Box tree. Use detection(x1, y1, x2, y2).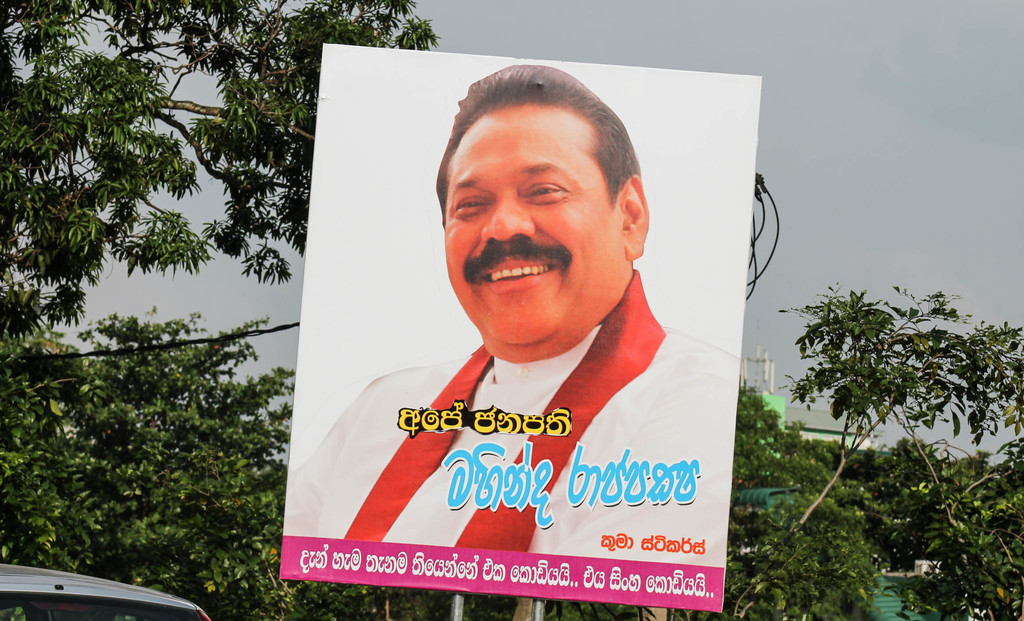
detection(765, 233, 998, 578).
